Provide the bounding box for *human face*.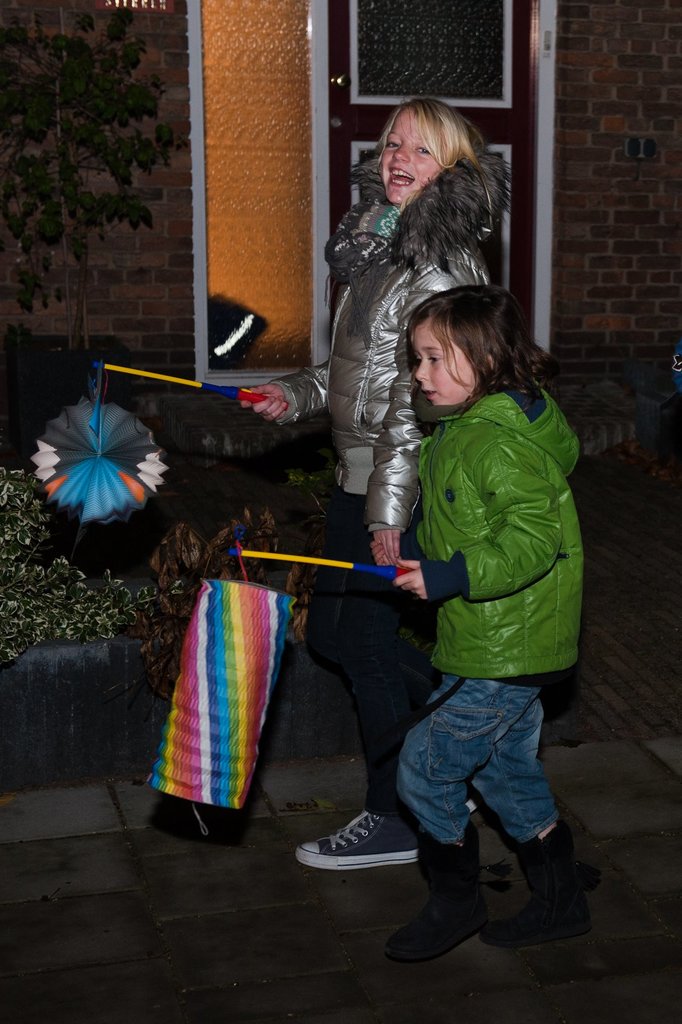
(413,320,476,401).
